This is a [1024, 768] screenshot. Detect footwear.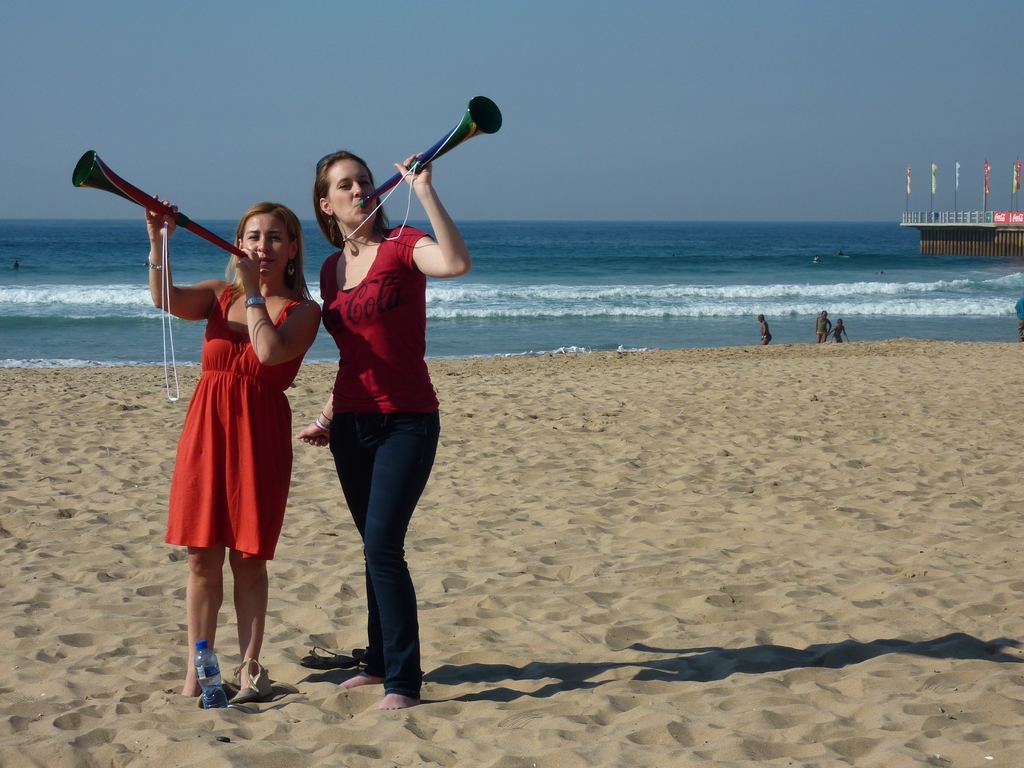
(217, 659, 278, 712).
